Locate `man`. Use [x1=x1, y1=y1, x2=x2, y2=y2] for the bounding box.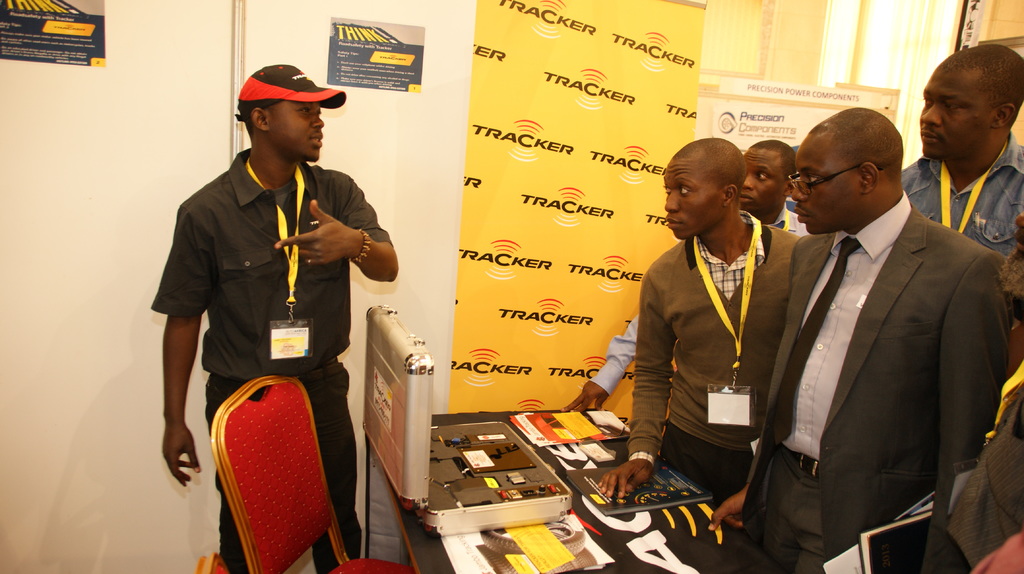
[x1=586, y1=141, x2=803, y2=507].
